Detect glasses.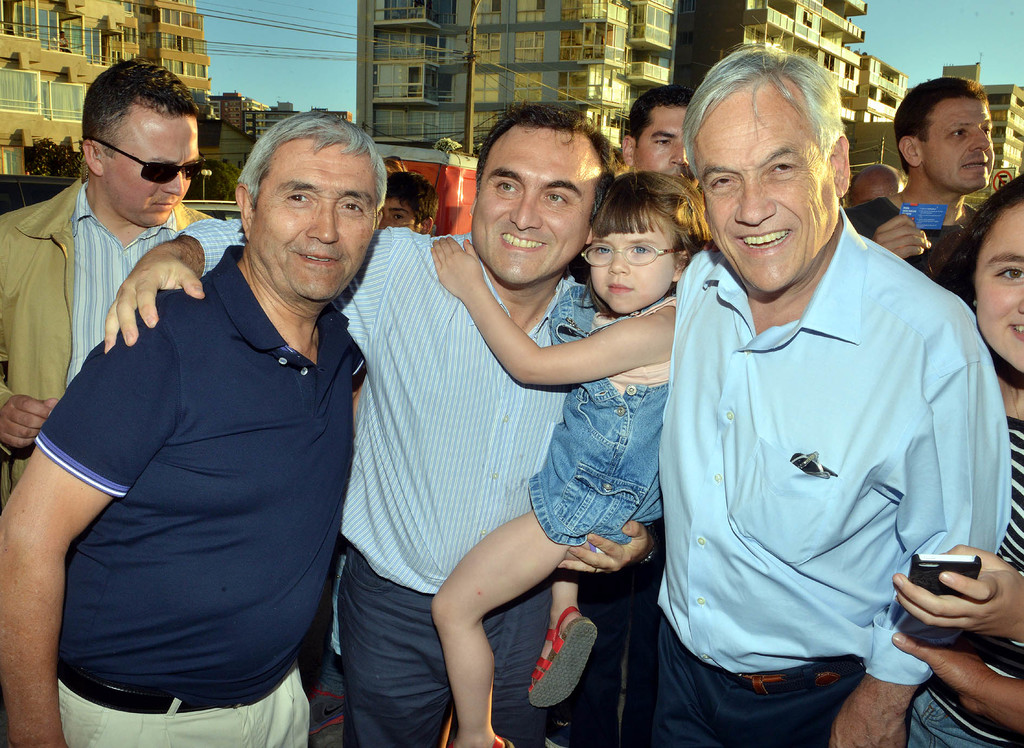
Detected at x1=95 y1=139 x2=213 y2=178.
